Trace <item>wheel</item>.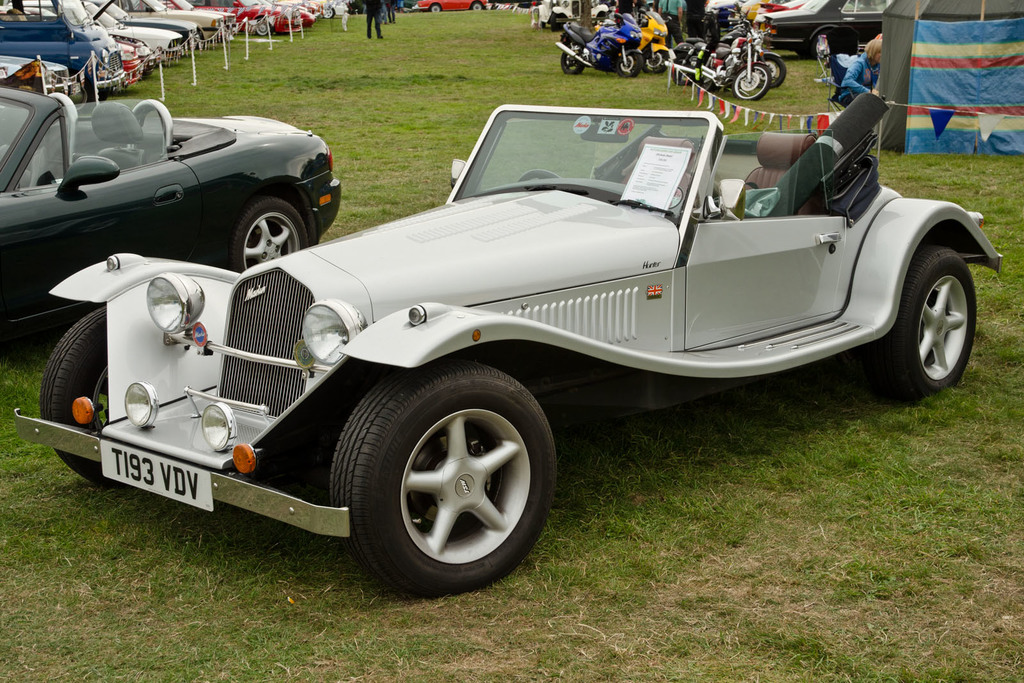
Traced to <box>320,3,334,15</box>.
